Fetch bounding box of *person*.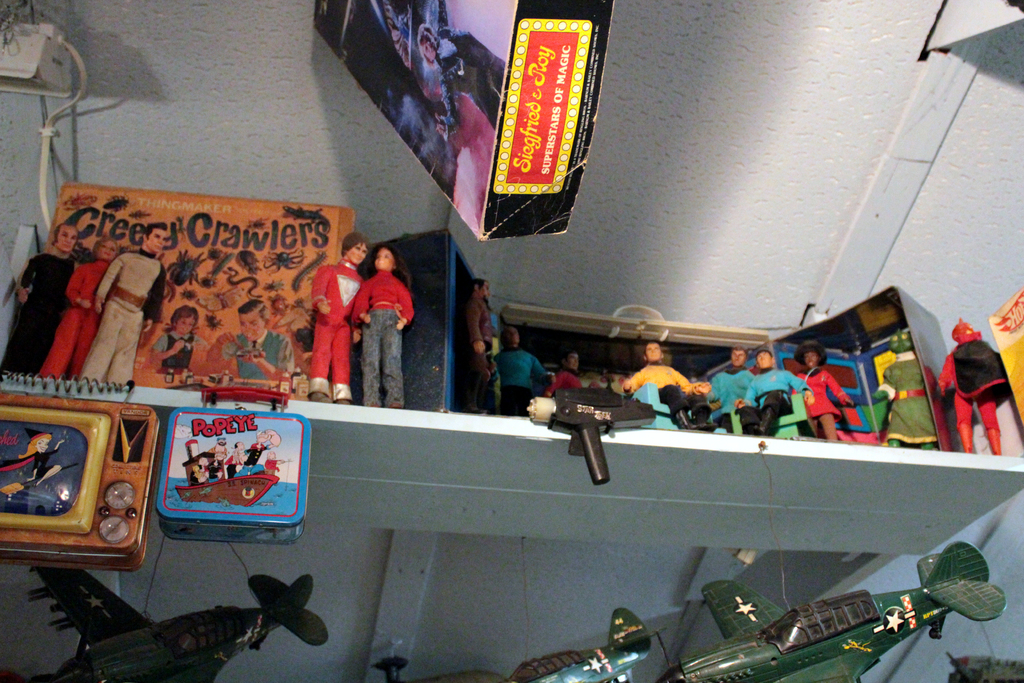
Bbox: <bbox>152, 304, 211, 383</bbox>.
